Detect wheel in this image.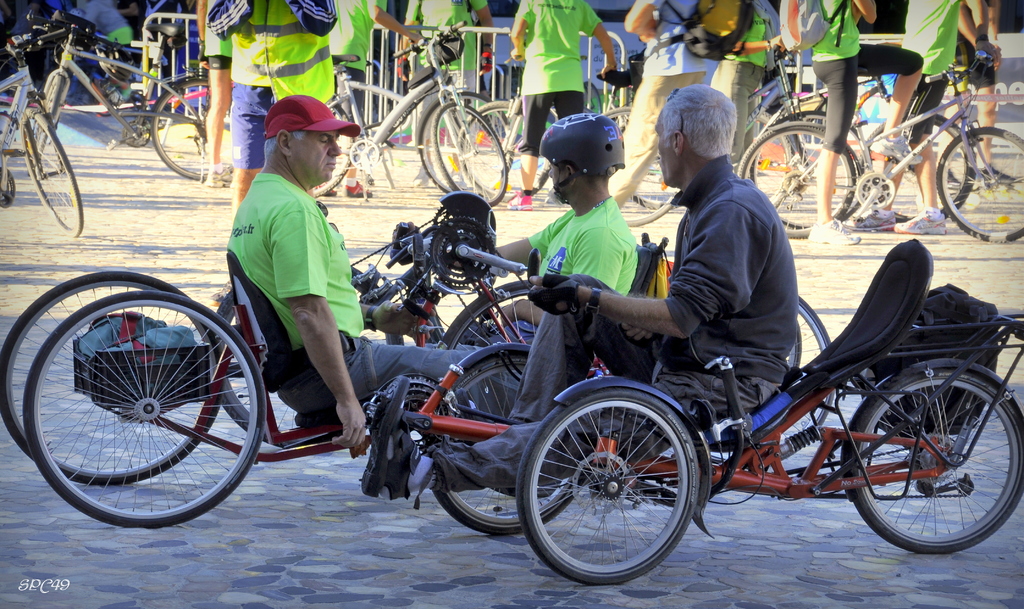
Detection: (698,293,841,469).
